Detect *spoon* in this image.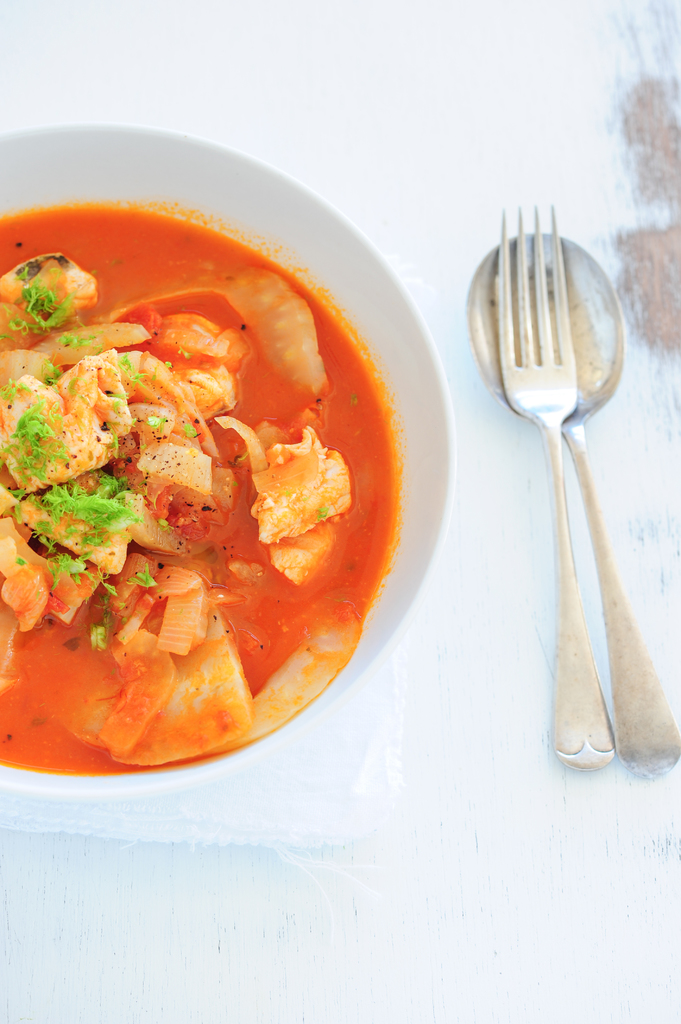
Detection: 469, 232, 680, 781.
